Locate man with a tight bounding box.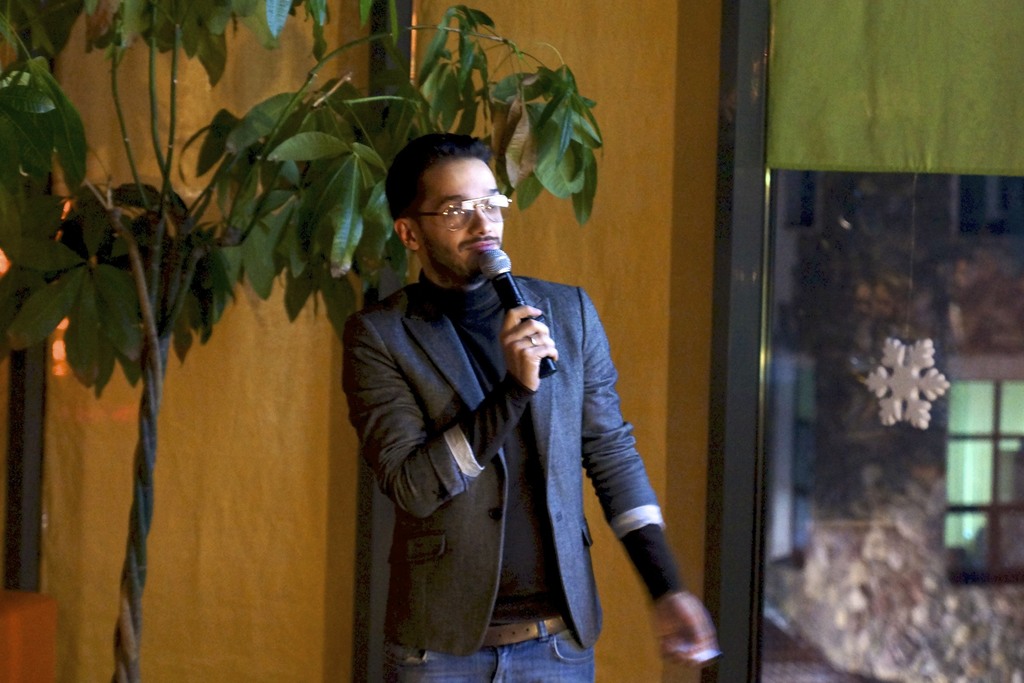
<bbox>323, 148, 700, 682</bbox>.
